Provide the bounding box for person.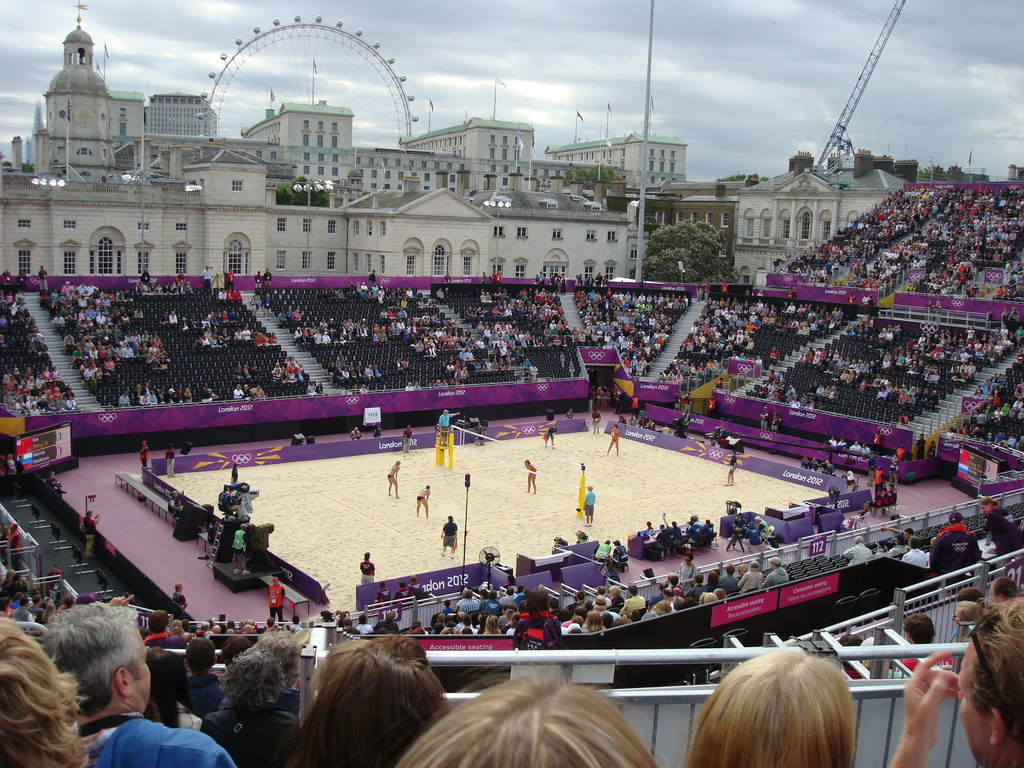
rect(824, 435, 836, 445).
